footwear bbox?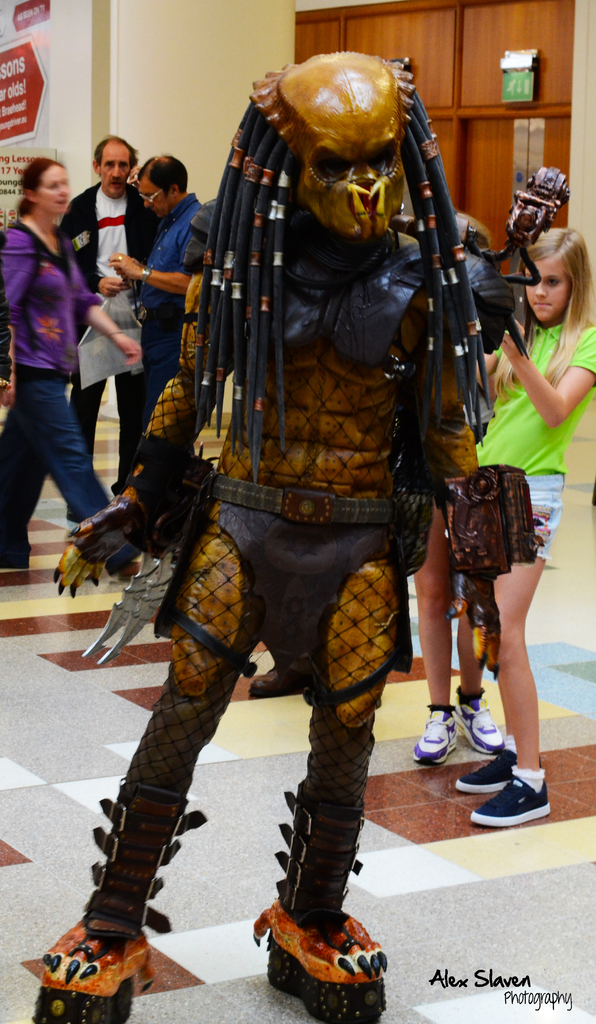
select_region(471, 751, 554, 824)
